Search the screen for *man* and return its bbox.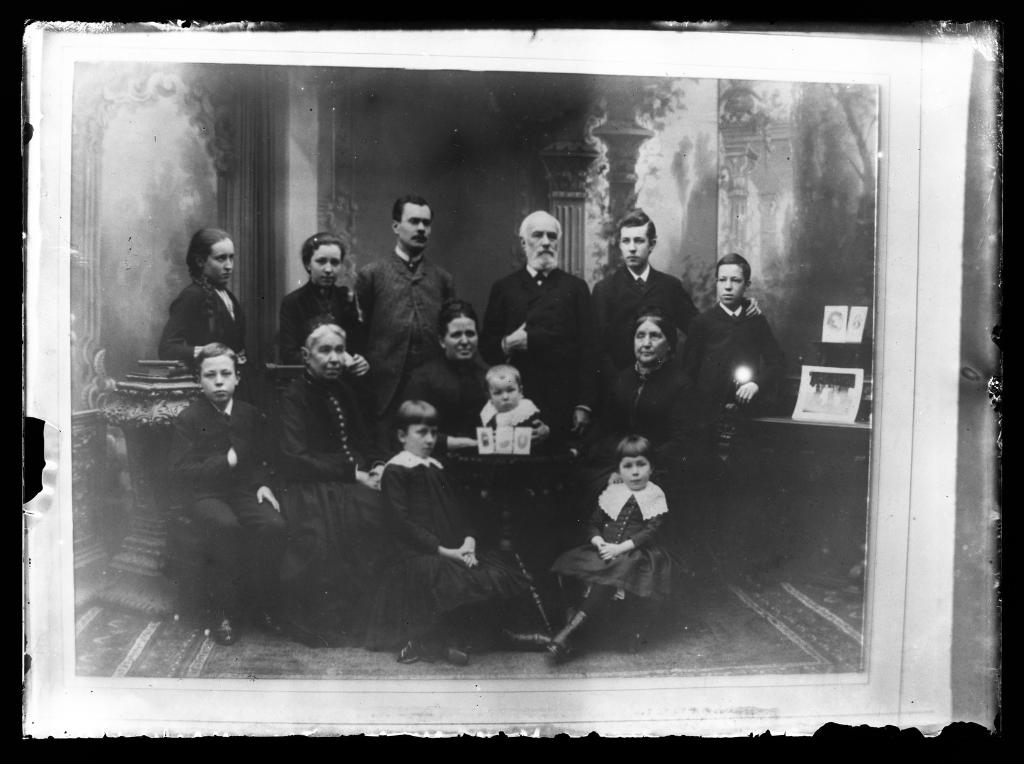
Found: BBox(586, 215, 685, 364).
